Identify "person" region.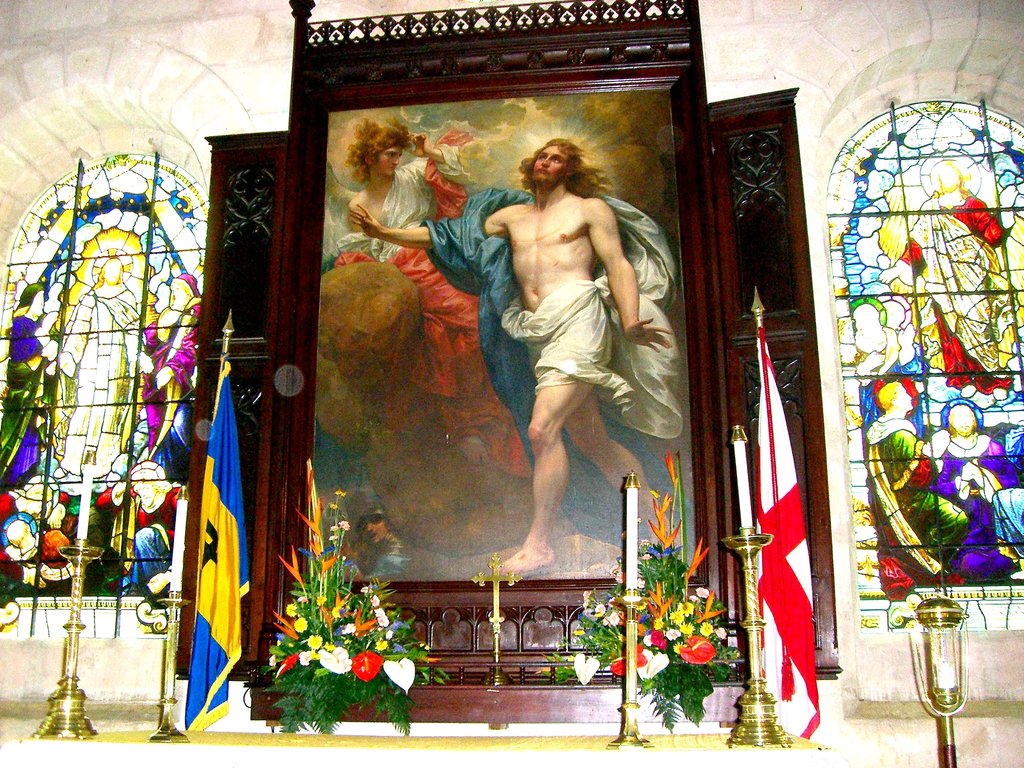
Region: (355, 500, 413, 580).
